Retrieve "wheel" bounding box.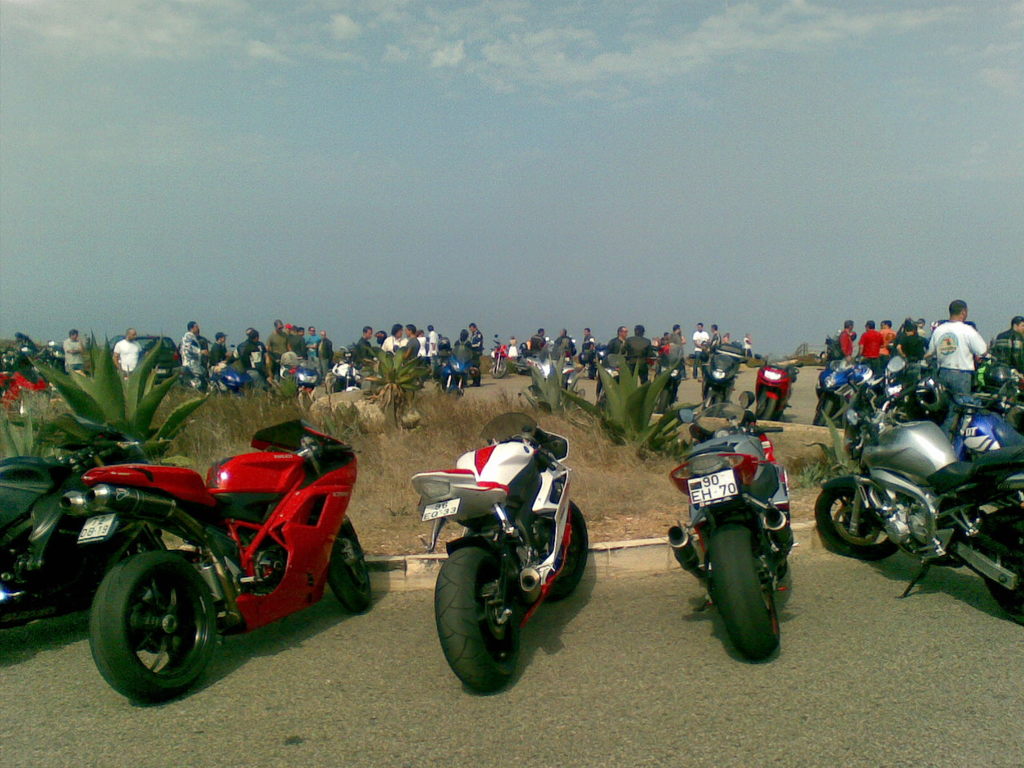
Bounding box: [x1=749, y1=397, x2=778, y2=420].
